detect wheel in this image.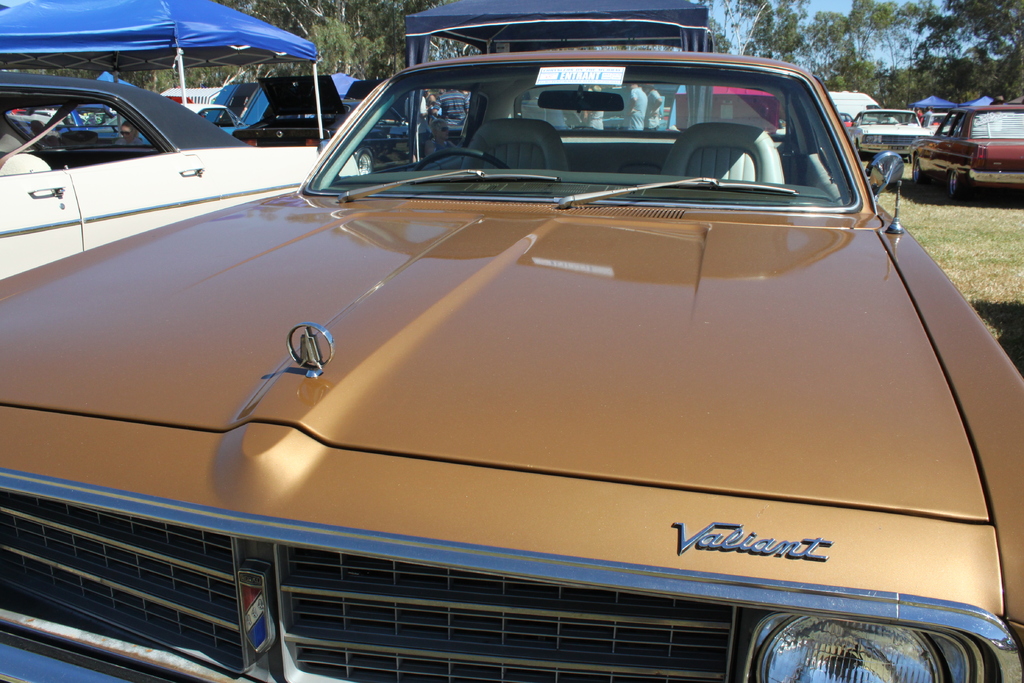
Detection: 353, 149, 371, 175.
